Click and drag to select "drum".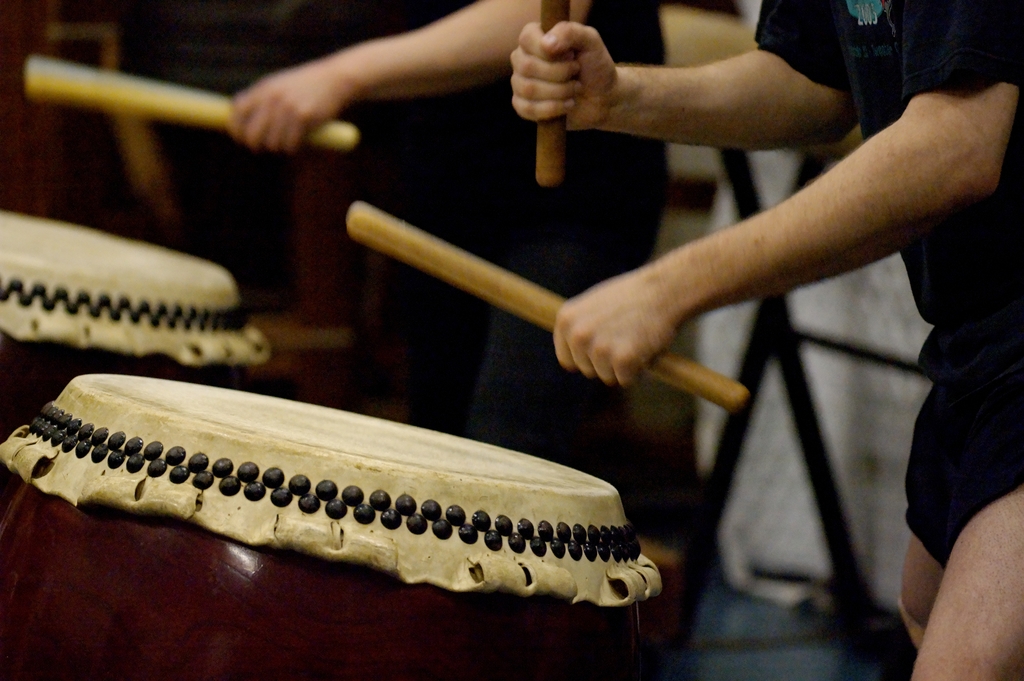
Selection: [x1=0, y1=371, x2=660, y2=680].
